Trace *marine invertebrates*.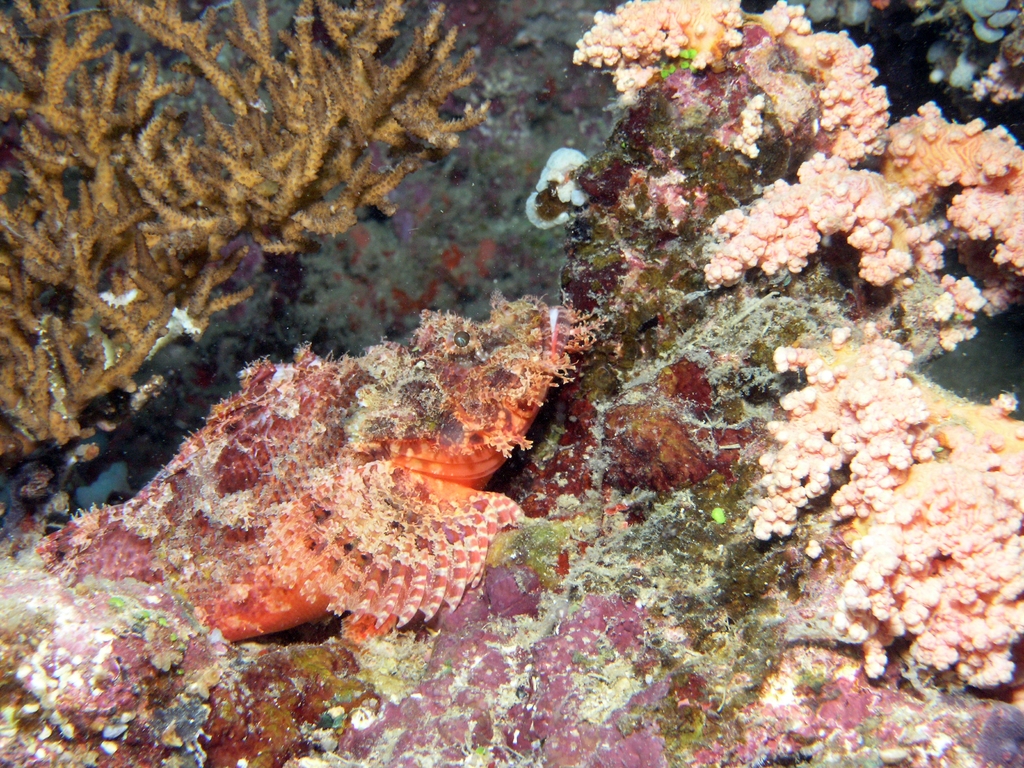
Traced to left=722, top=304, right=1023, bottom=723.
